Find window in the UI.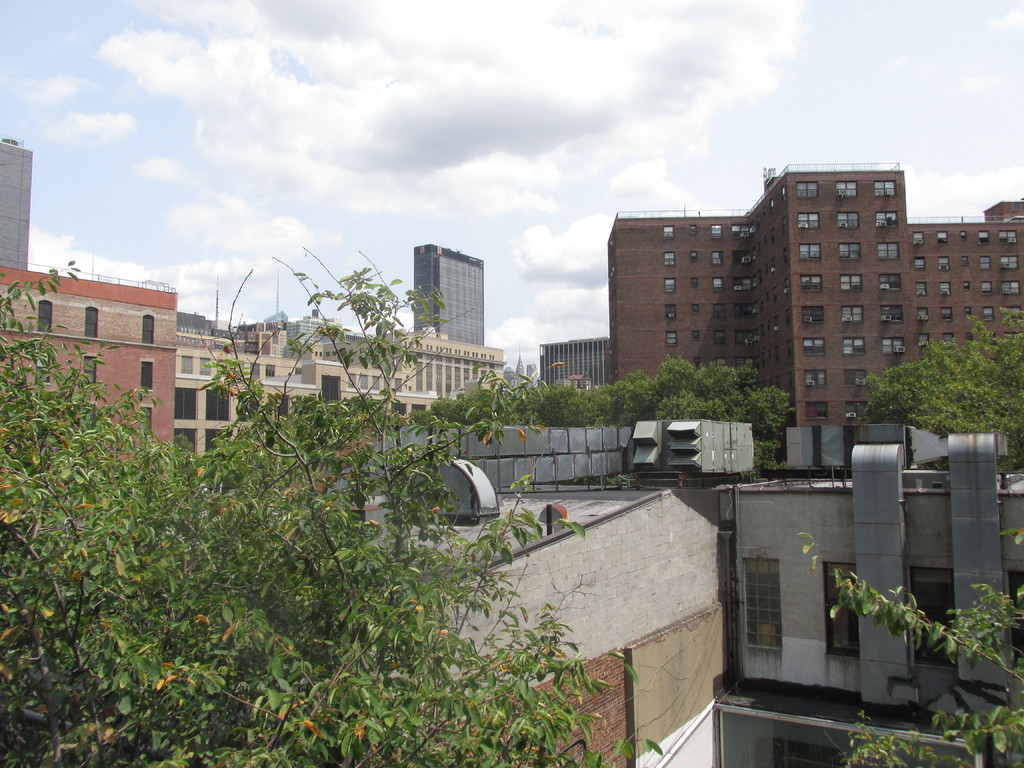
UI element at [796, 180, 821, 202].
